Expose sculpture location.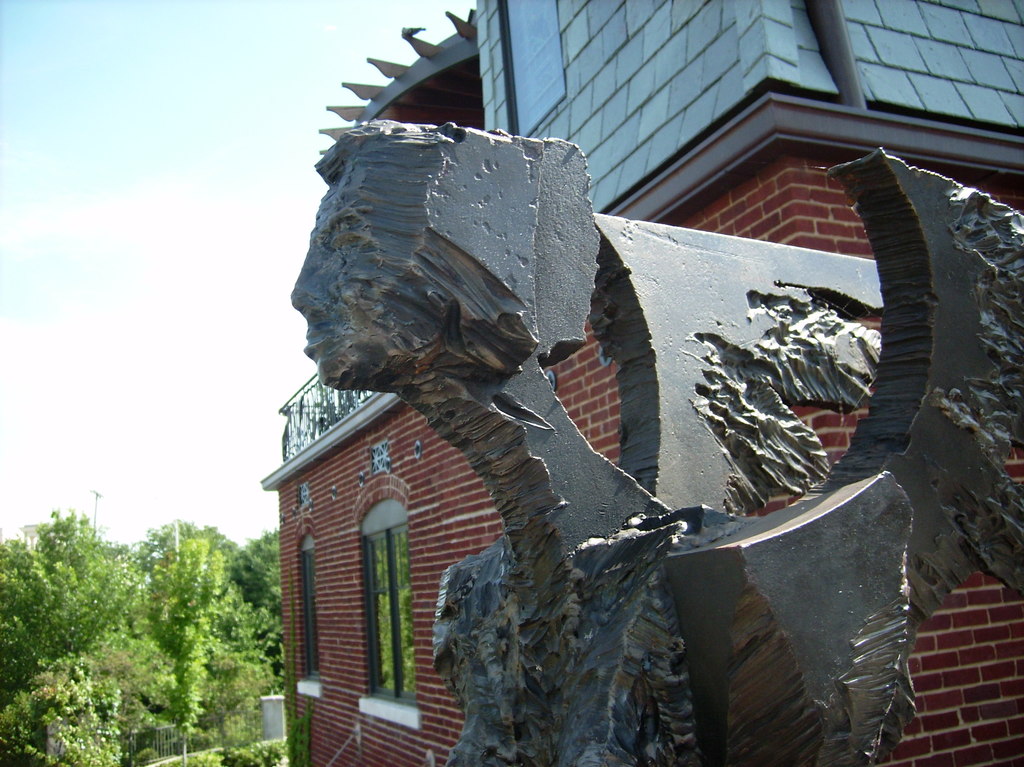
Exposed at region(264, 52, 916, 752).
